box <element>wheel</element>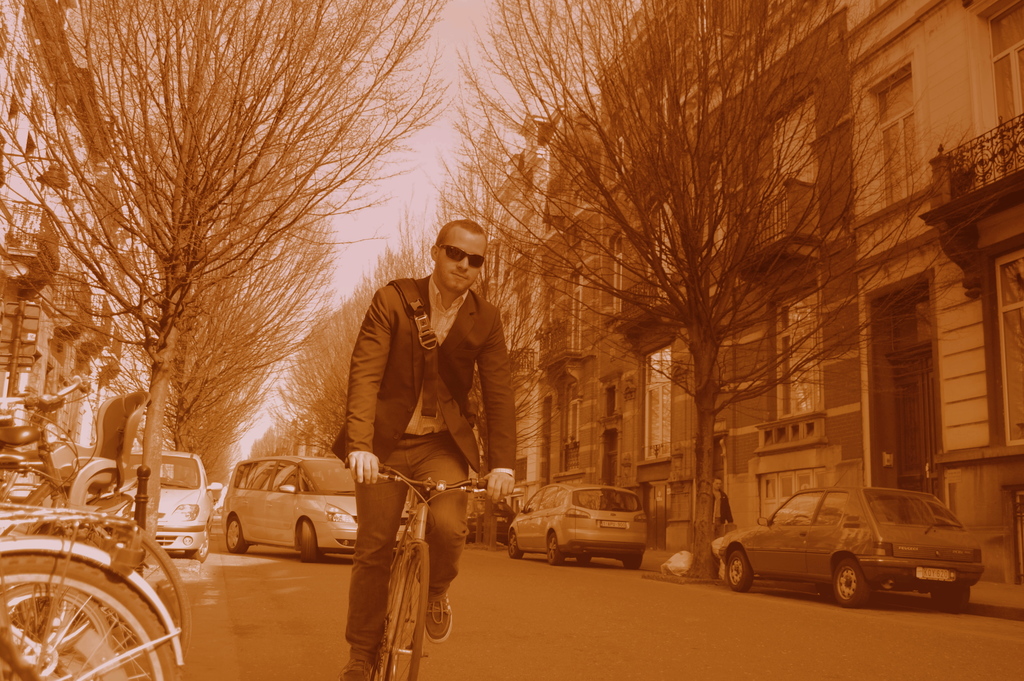
(383, 540, 433, 679)
